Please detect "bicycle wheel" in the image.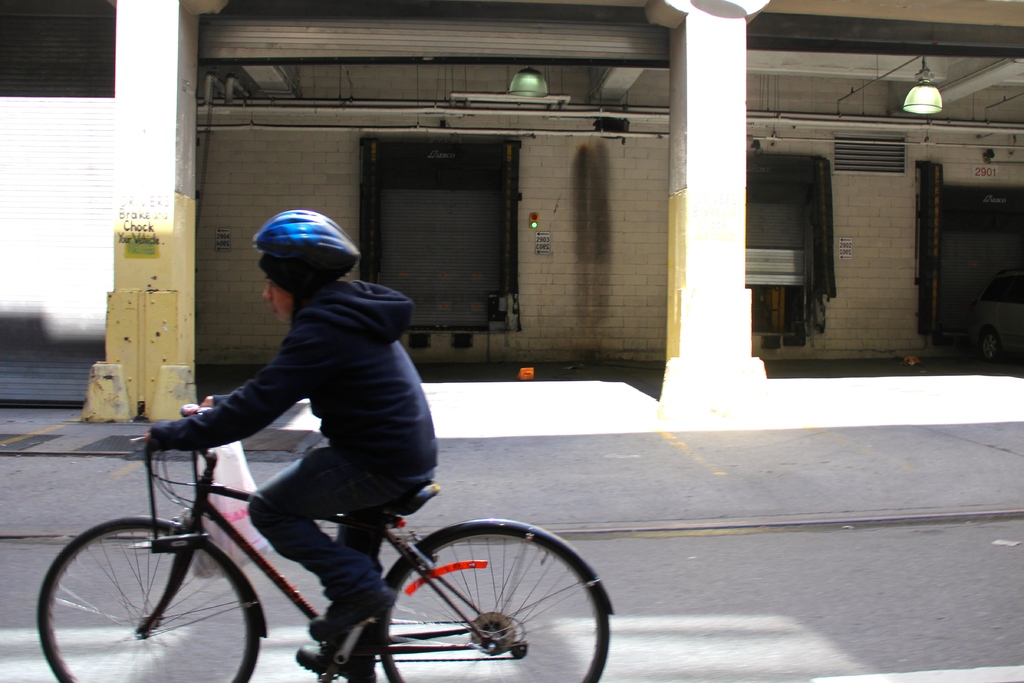
[370, 531, 604, 670].
